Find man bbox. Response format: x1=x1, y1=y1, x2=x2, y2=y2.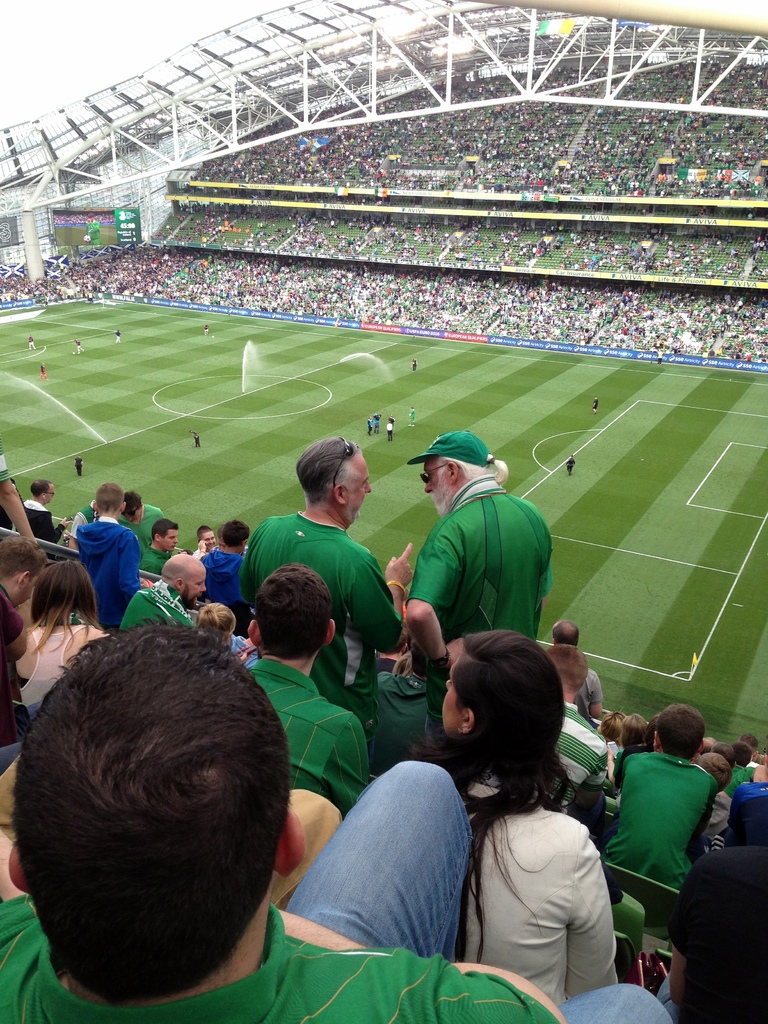
x1=123, y1=490, x2=161, y2=567.
